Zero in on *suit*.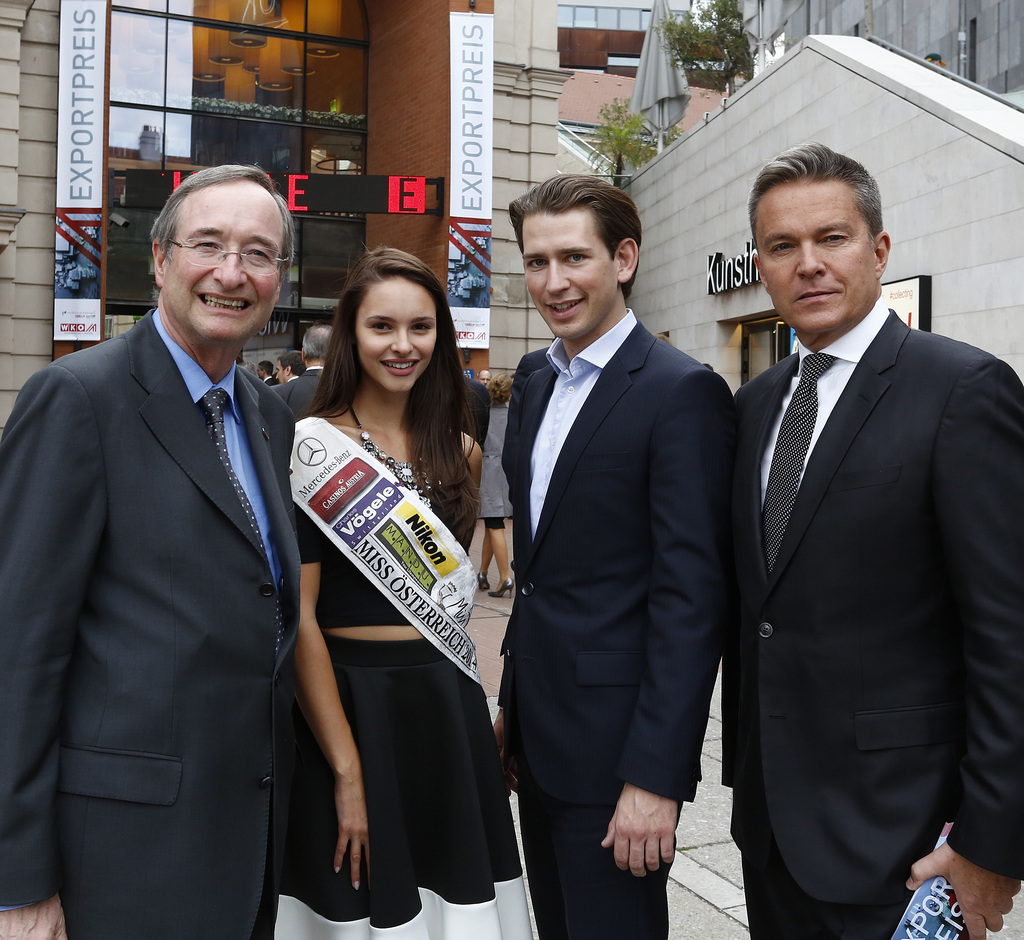
Zeroed in: (275,373,294,392).
